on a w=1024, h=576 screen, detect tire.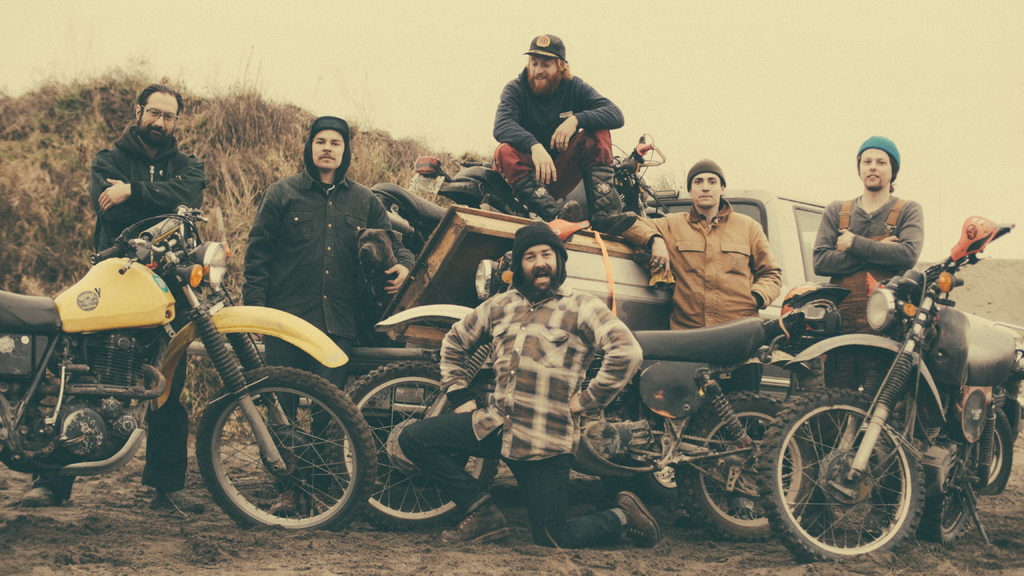
box(924, 435, 980, 541).
